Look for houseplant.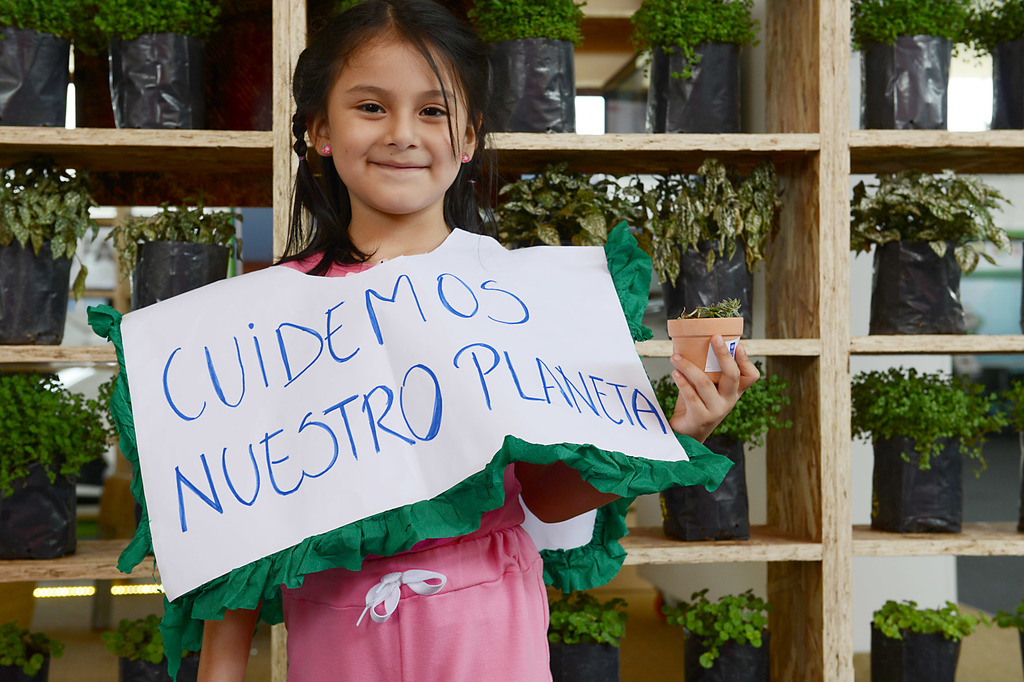
Found: select_region(860, 592, 981, 681).
